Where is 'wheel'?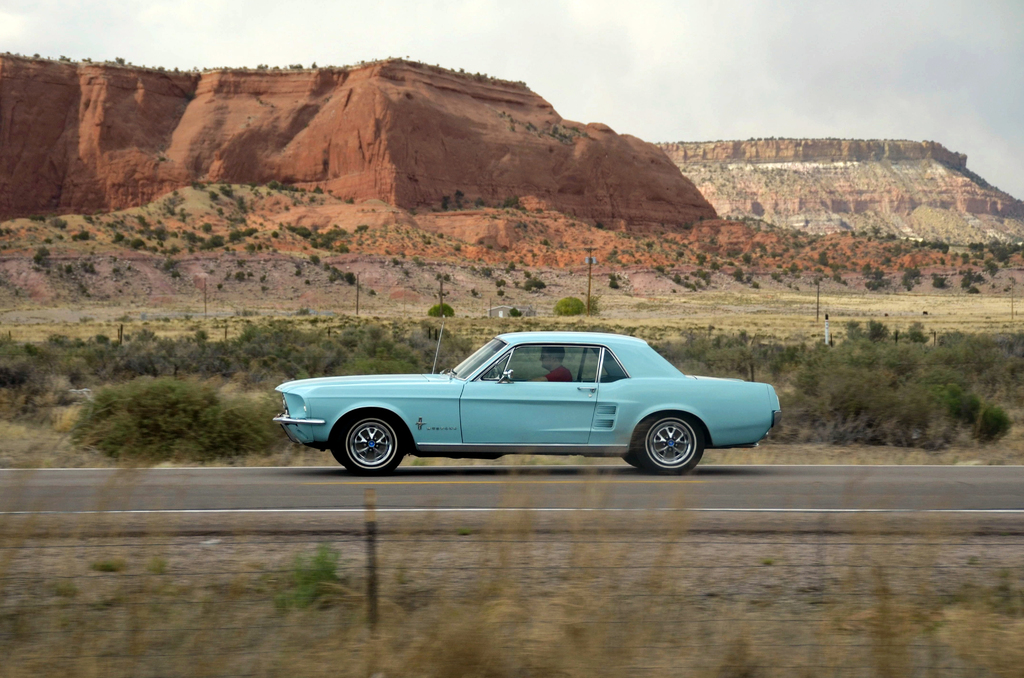
bbox(341, 416, 403, 474).
